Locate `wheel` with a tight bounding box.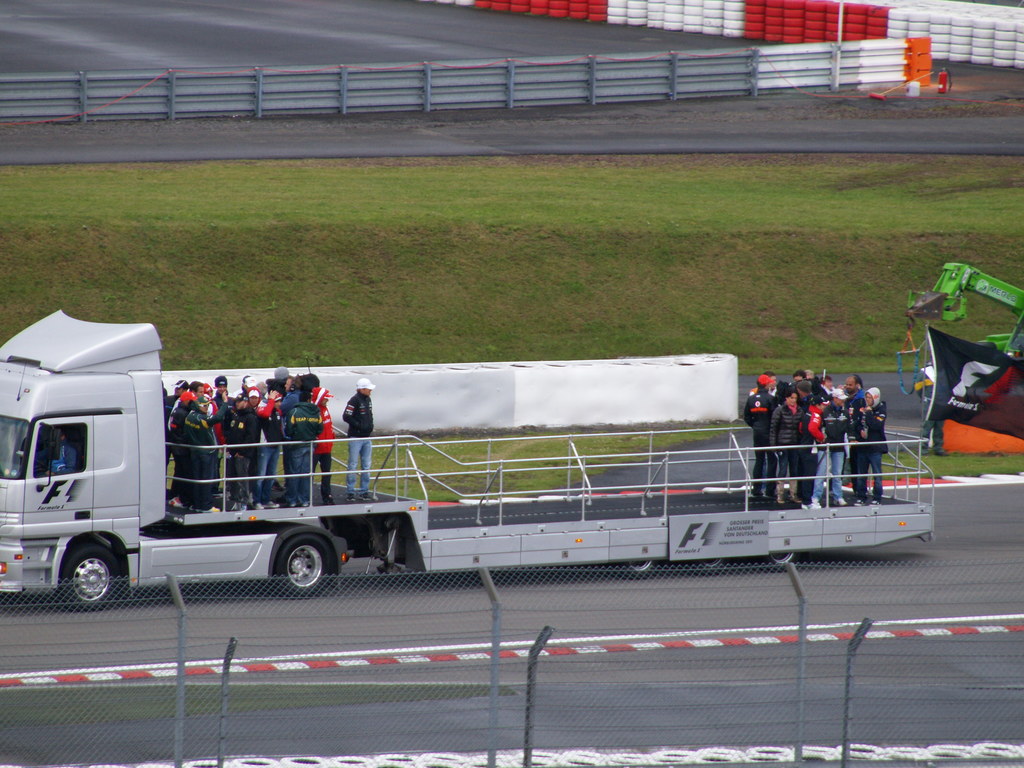
pyautogui.locateOnScreen(616, 554, 653, 580).
